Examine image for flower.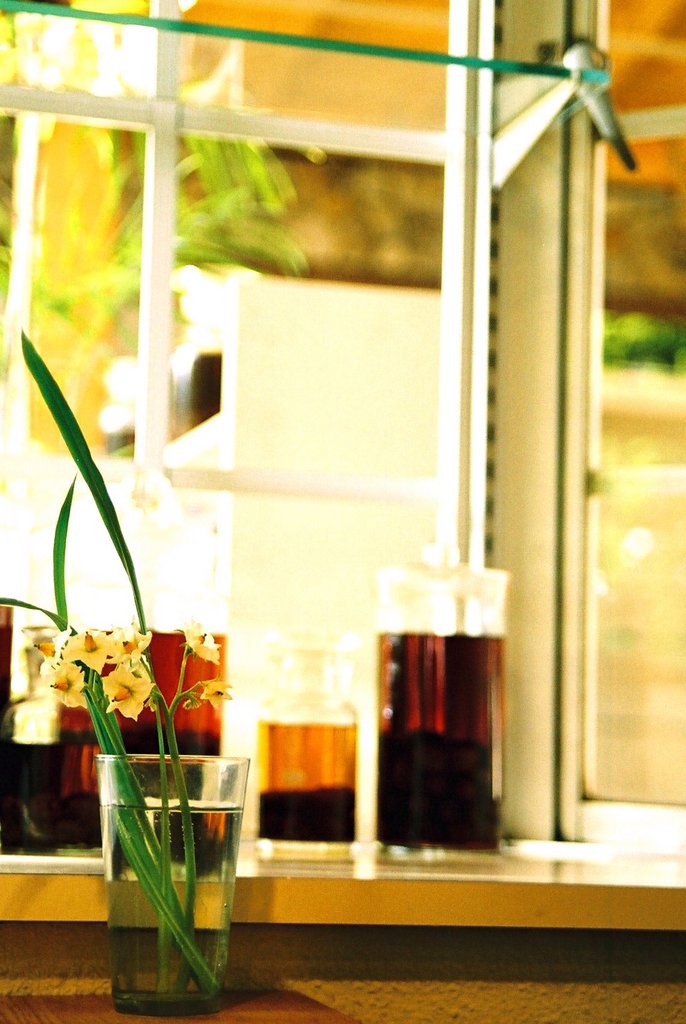
Examination result: bbox=[200, 678, 232, 711].
